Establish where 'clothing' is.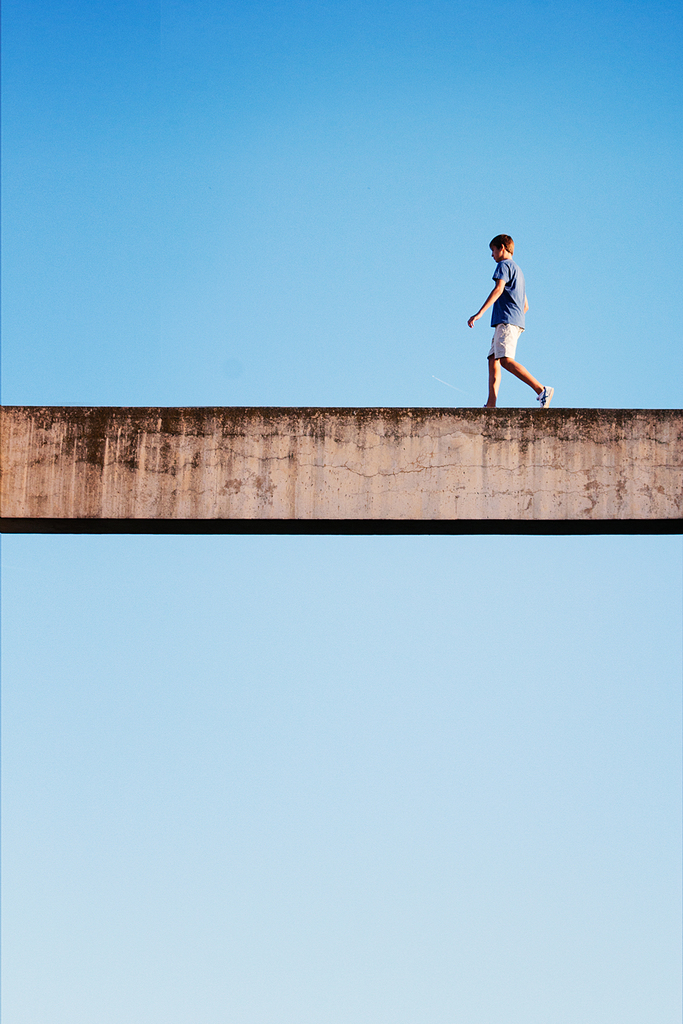
Established at 476,227,539,351.
